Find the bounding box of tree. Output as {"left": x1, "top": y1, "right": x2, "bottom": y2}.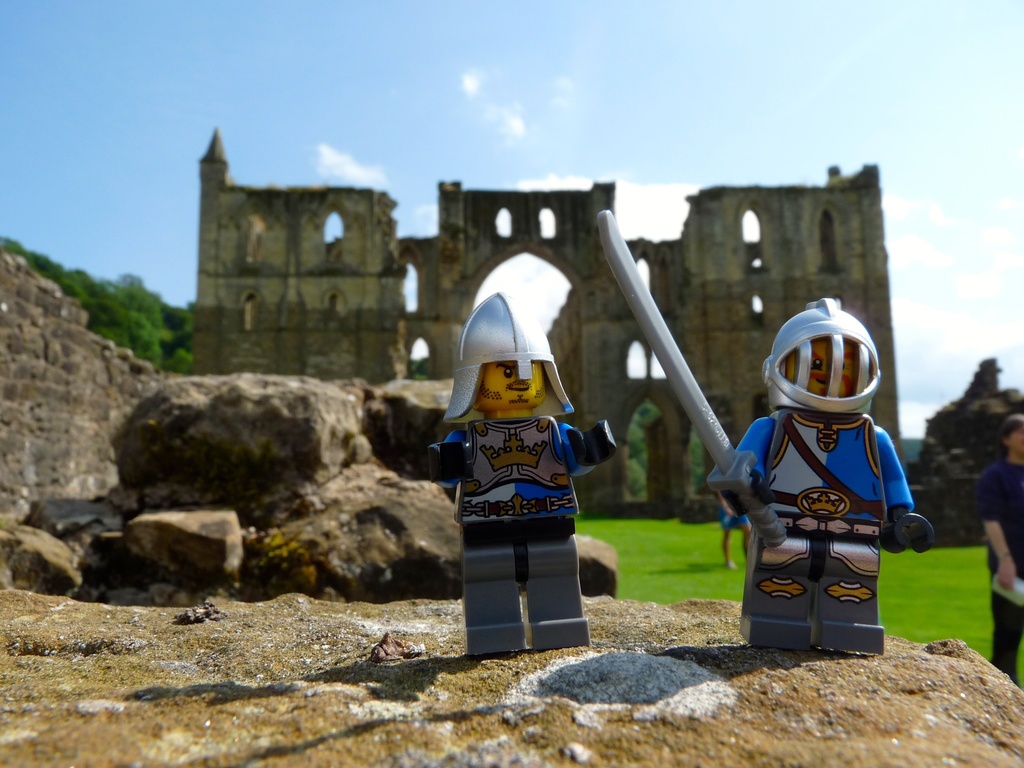
{"left": 692, "top": 425, "right": 707, "bottom": 499}.
